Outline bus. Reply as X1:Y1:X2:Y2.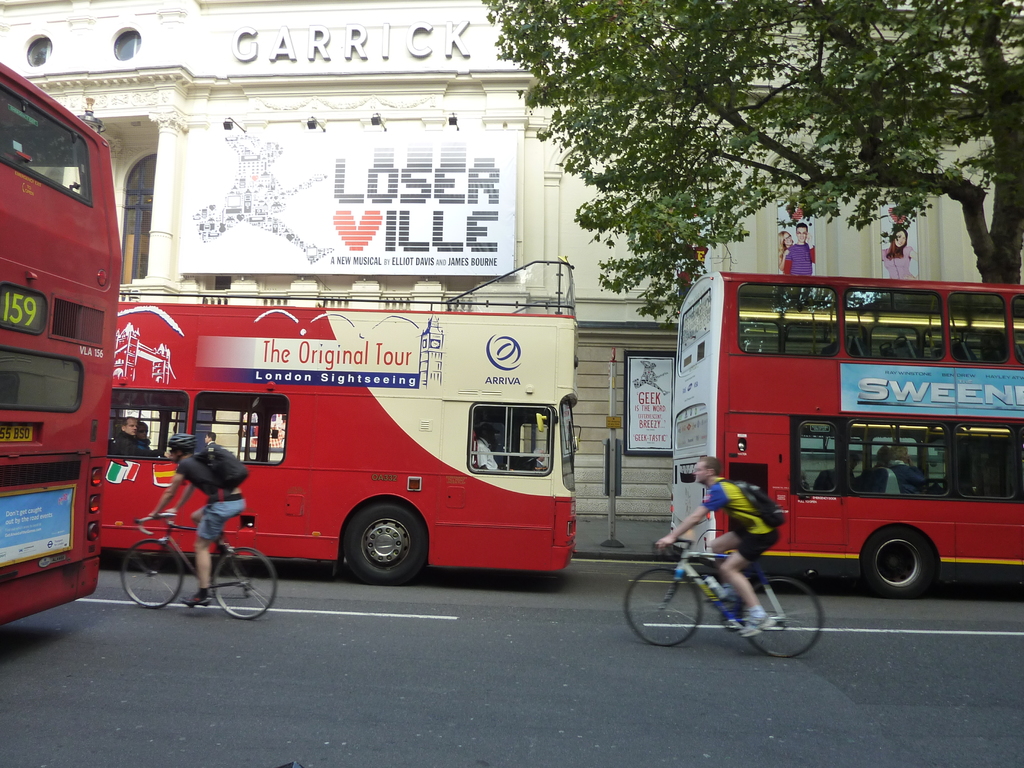
99:256:577:586.
